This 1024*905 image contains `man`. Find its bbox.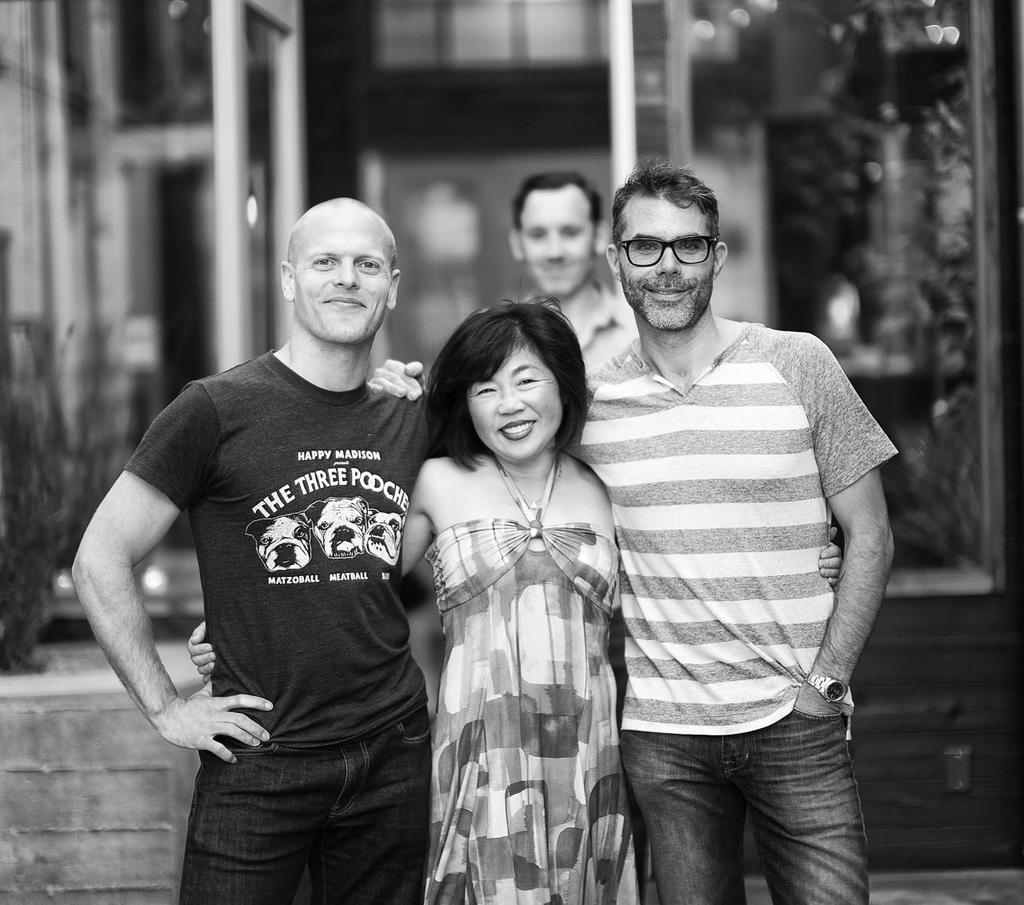
locate(512, 170, 635, 373).
